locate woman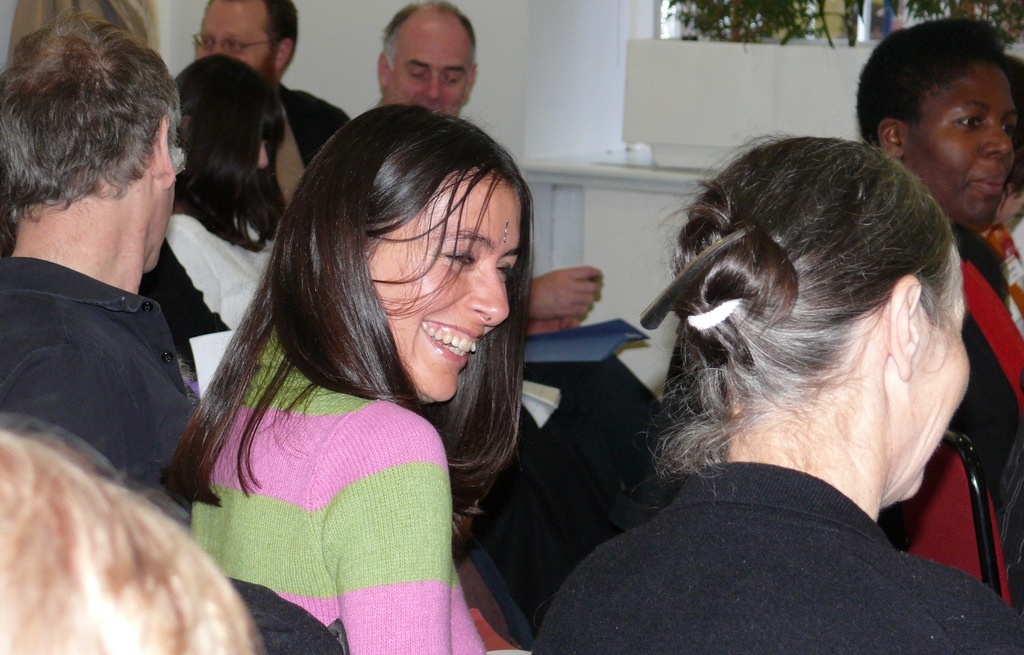
bbox=(154, 85, 588, 637)
